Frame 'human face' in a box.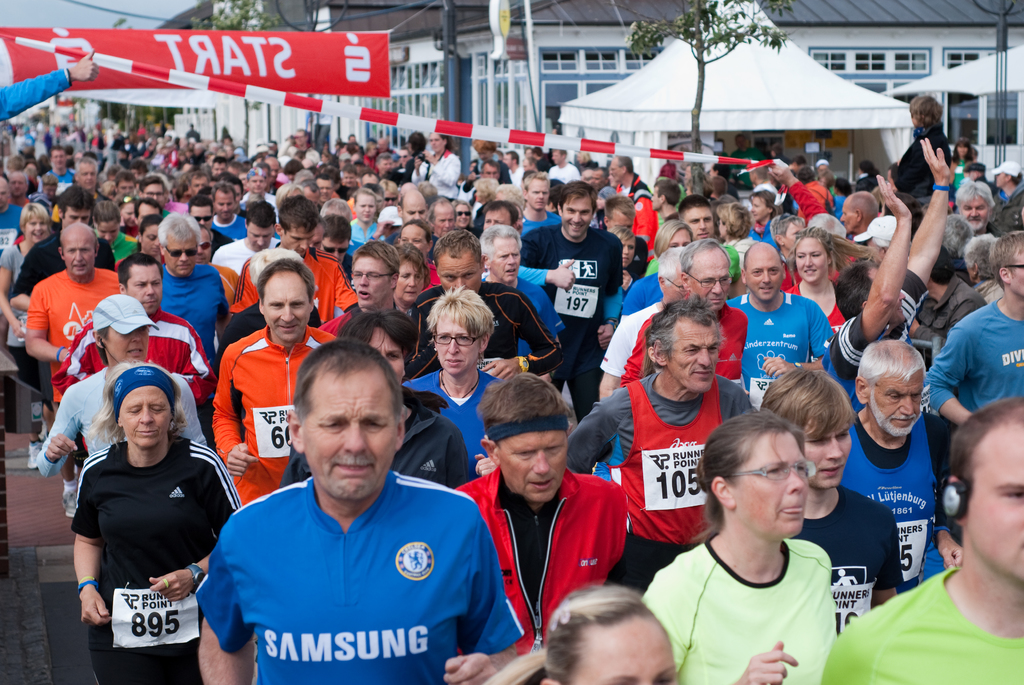
region(592, 171, 607, 191).
